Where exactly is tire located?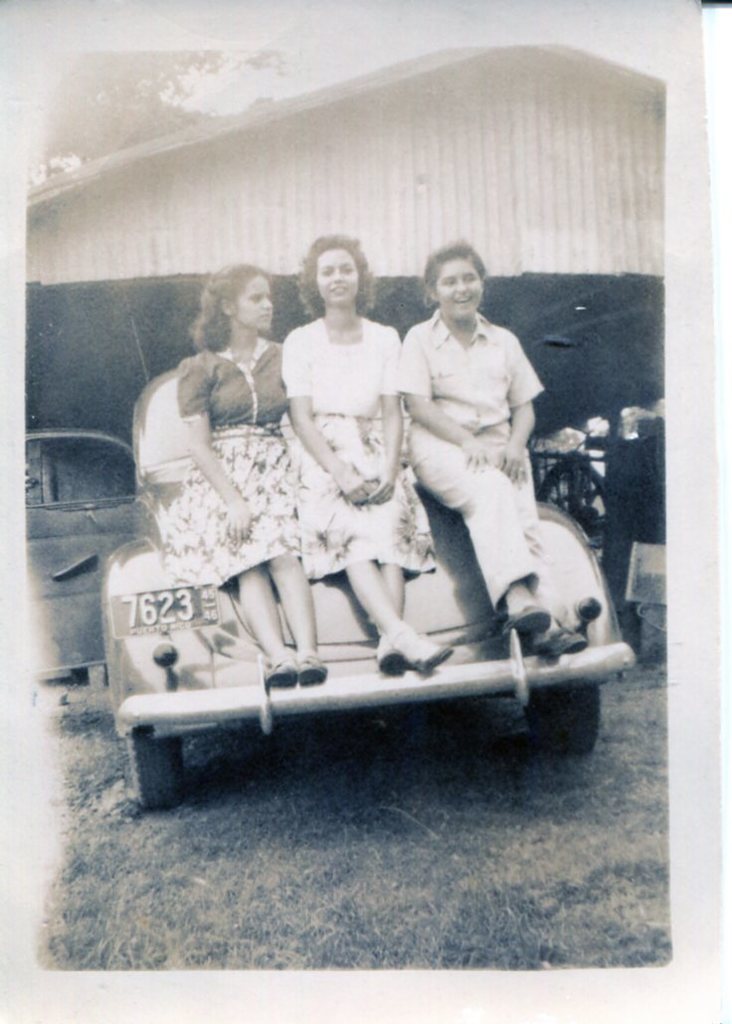
Its bounding box is pyautogui.locateOnScreen(526, 686, 602, 754).
